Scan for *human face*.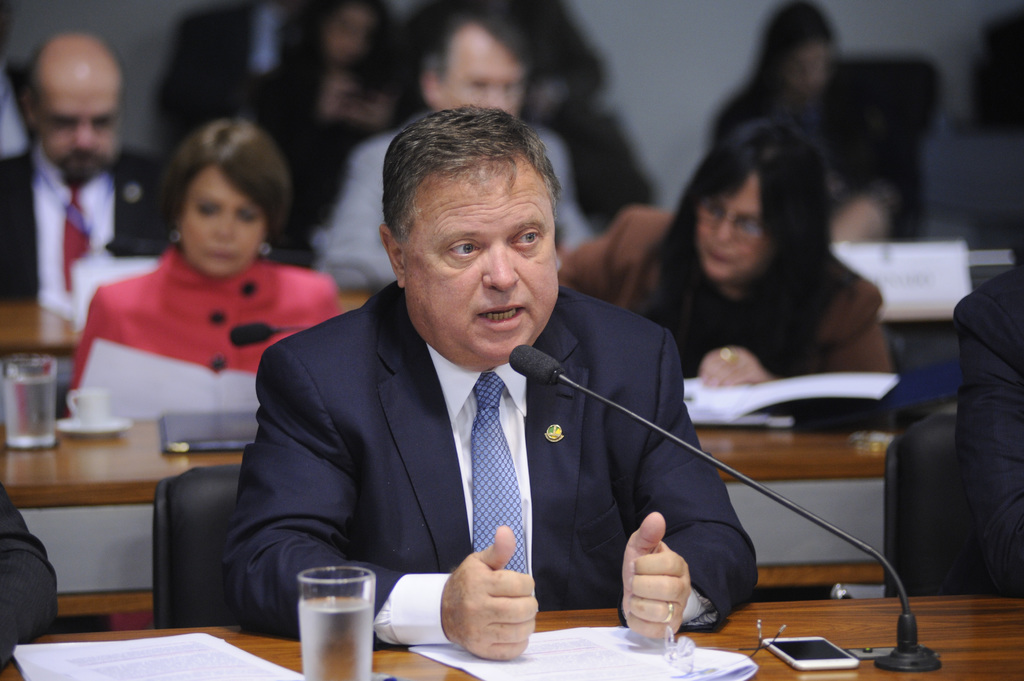
Scan result: <bbox>442, 30, 522, 113</bbox>.
